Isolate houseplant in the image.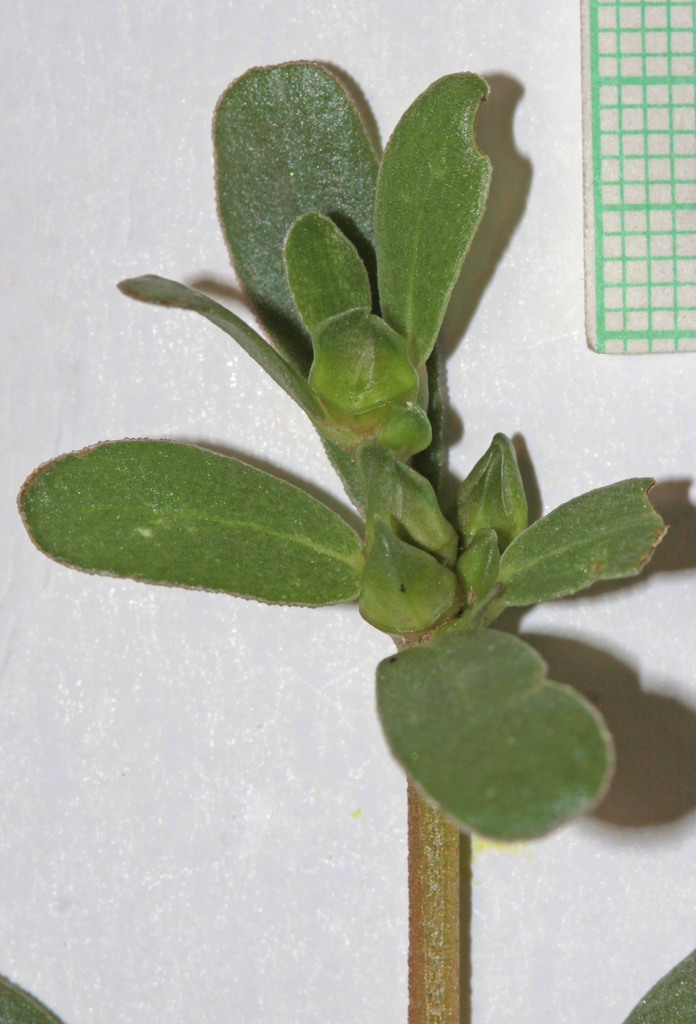
Isolated region: Rect(0, 49, 695, 1023).
